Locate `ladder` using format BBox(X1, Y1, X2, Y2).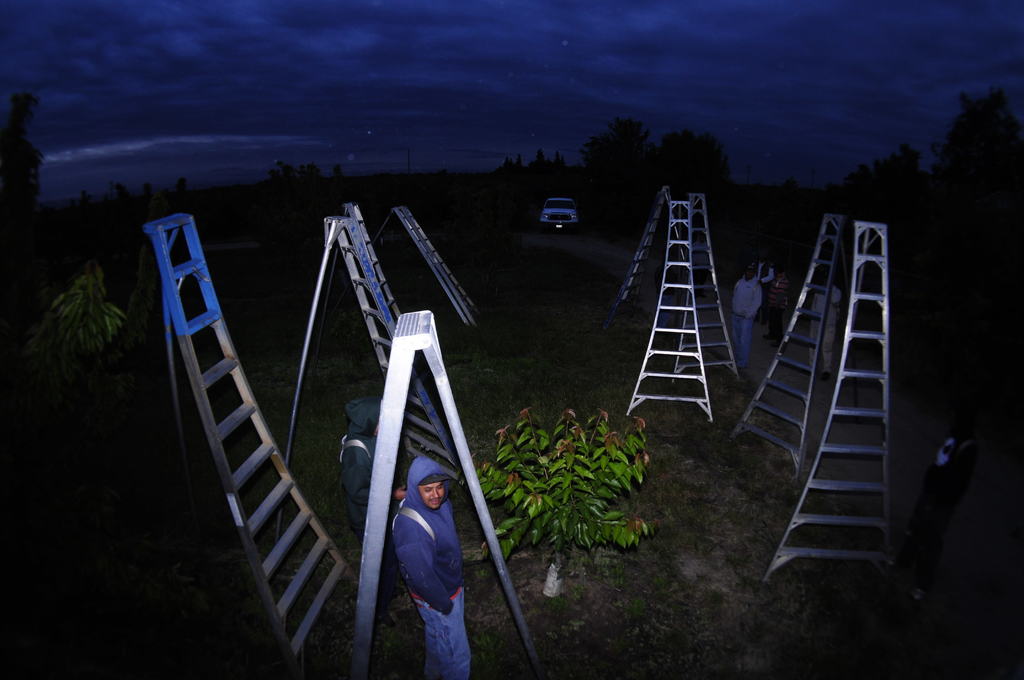
BBox(276, 202, 470, 543).
